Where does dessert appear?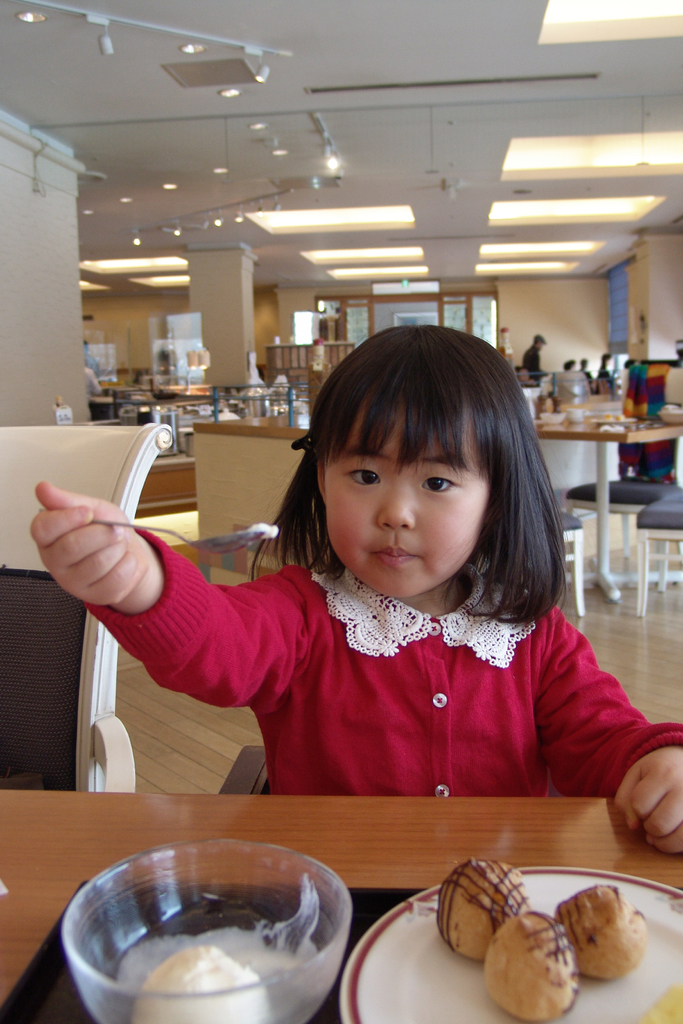
Appears at <region>431, 856, 534, 963</region>.
